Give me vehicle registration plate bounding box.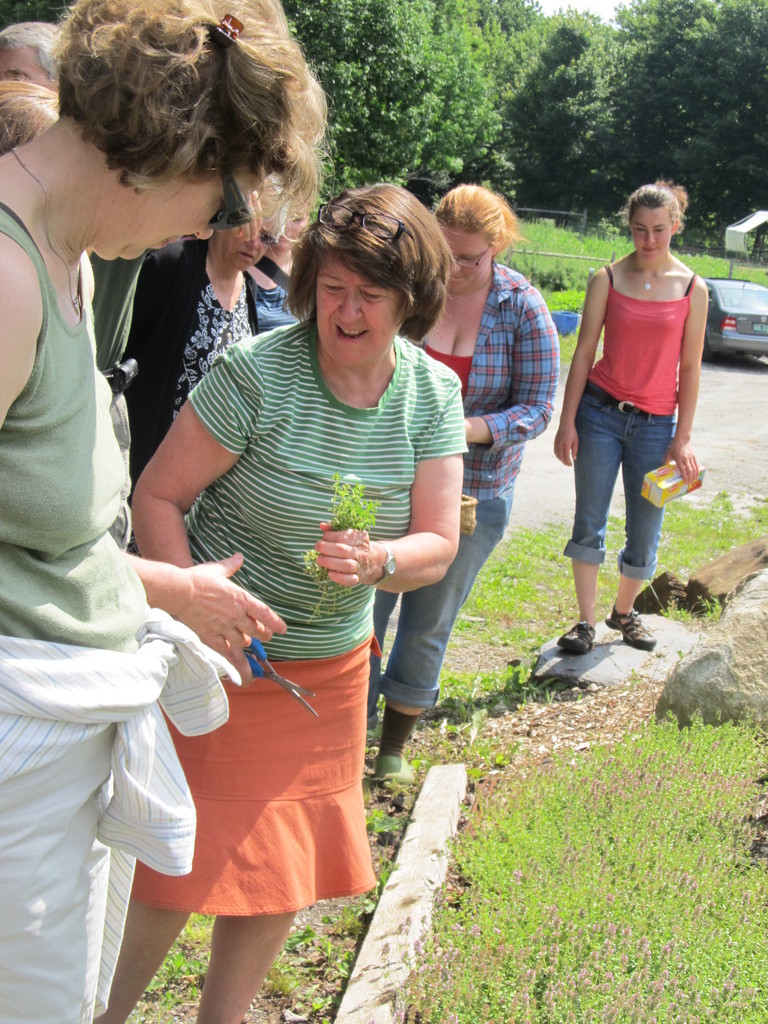
l=756, t=319, r=767, b=332.
